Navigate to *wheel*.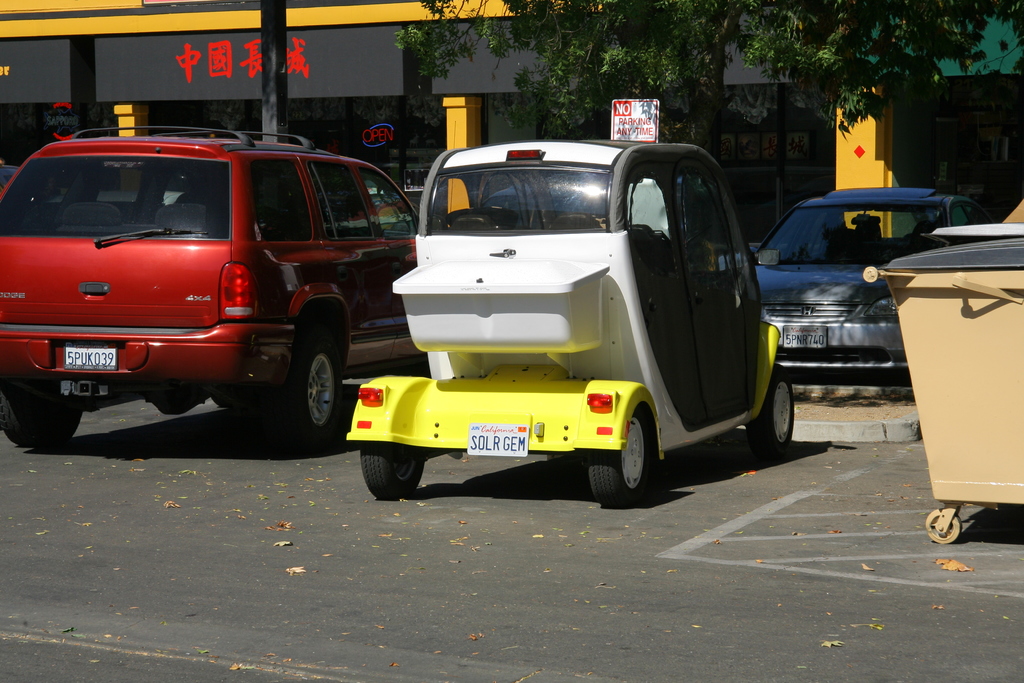
Navigation target: crop(581, 415, 646, 498).
